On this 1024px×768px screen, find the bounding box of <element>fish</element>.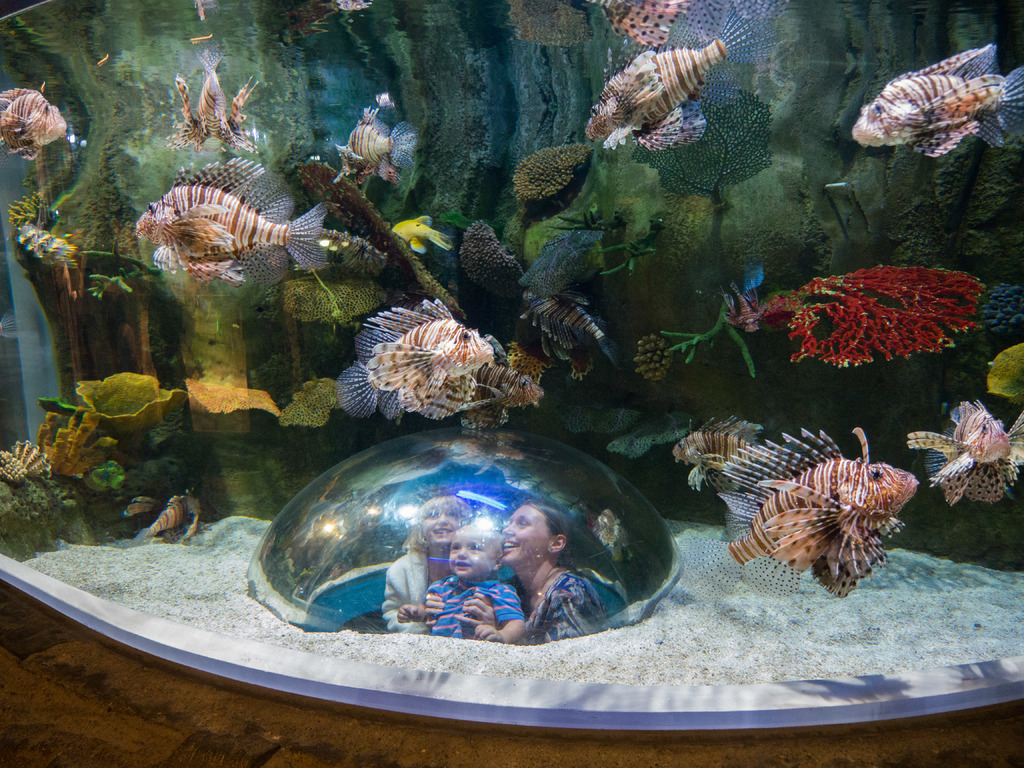
Bounding box: 390, 216, 451, 255.
